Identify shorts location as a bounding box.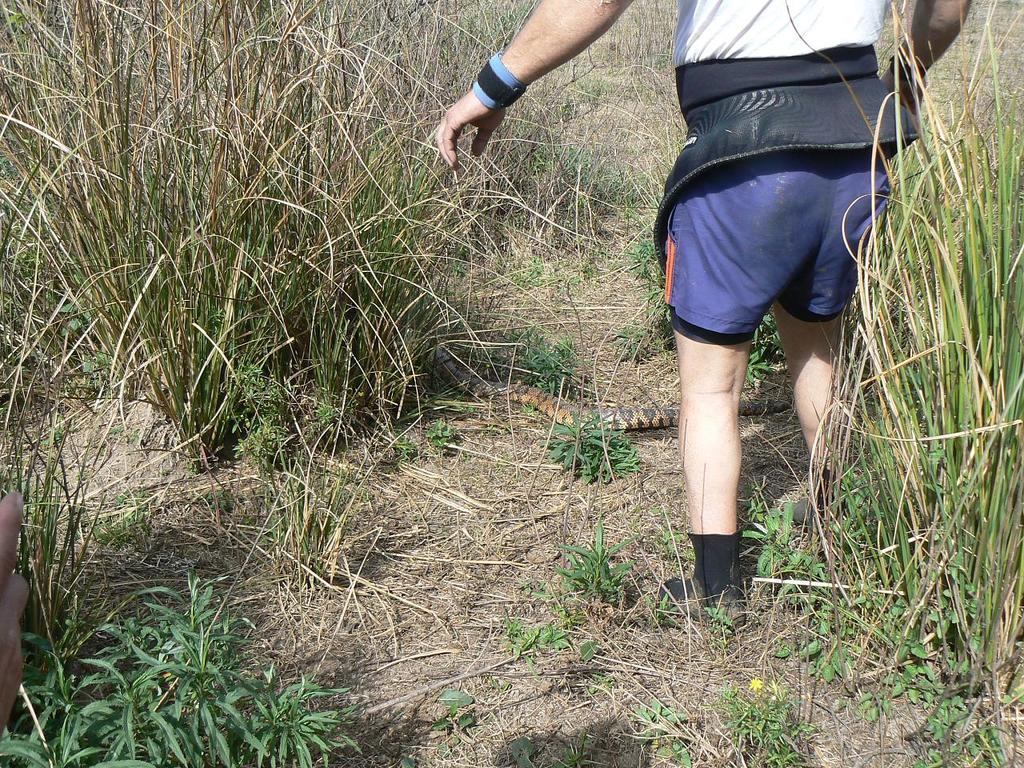
<bbox>667, 171, 891, 319</bbox>.
